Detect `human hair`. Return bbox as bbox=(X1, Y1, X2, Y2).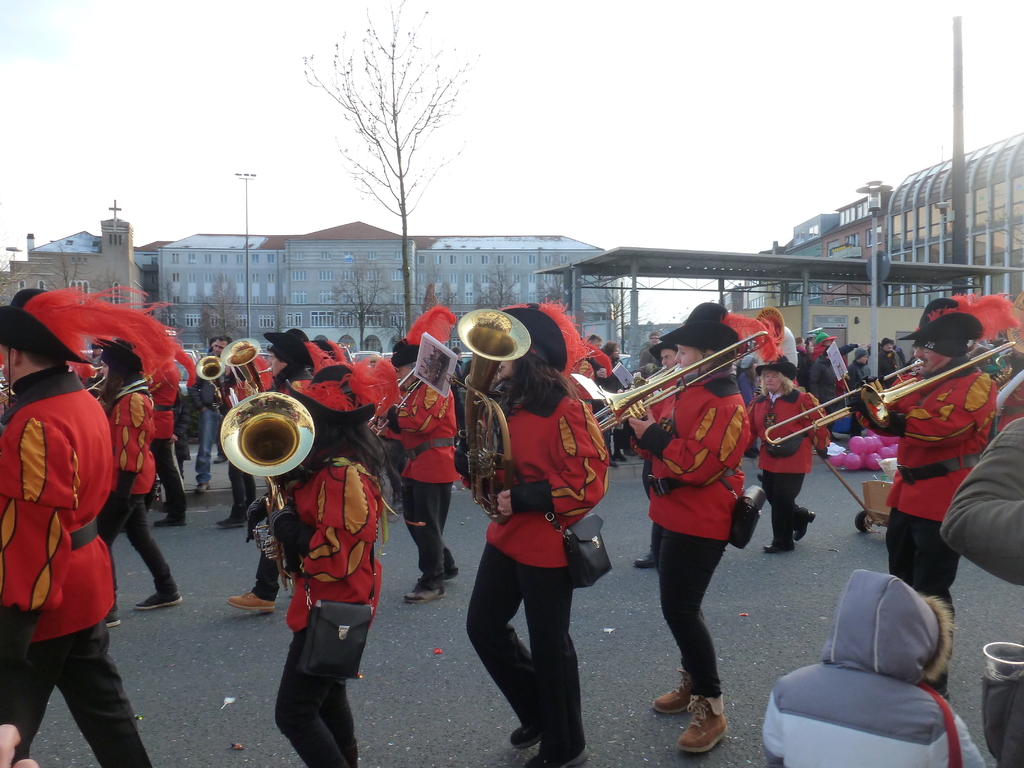
bbox=(305, 417, 389, 485).
